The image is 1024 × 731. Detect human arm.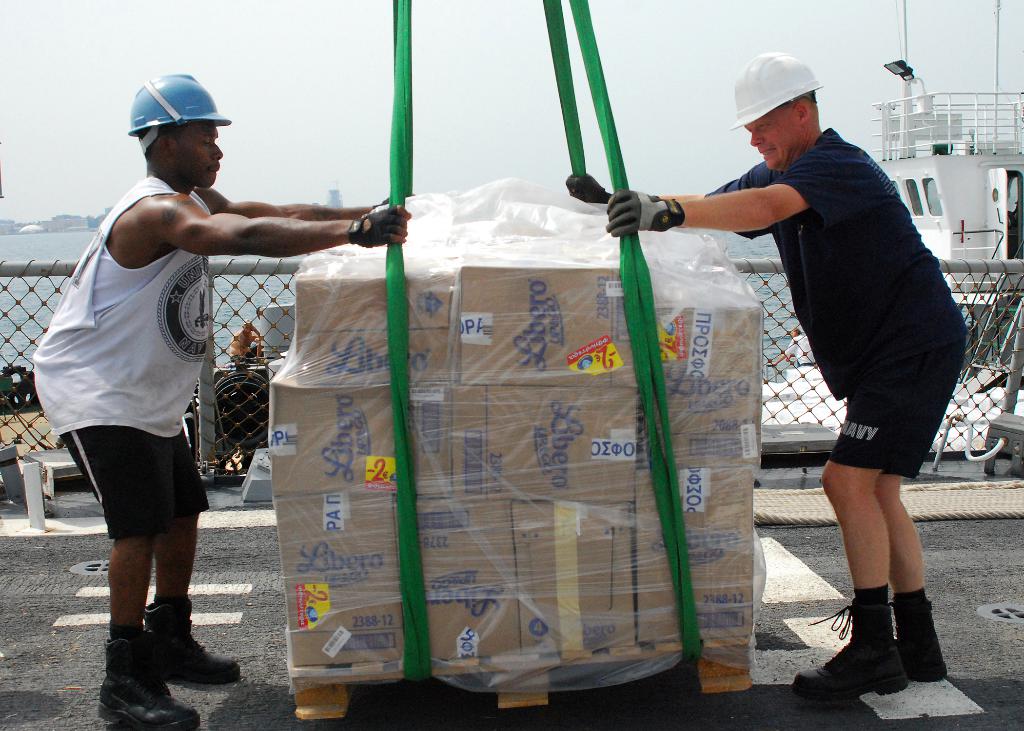
Detection: crop(612, 151, 845, 231).
